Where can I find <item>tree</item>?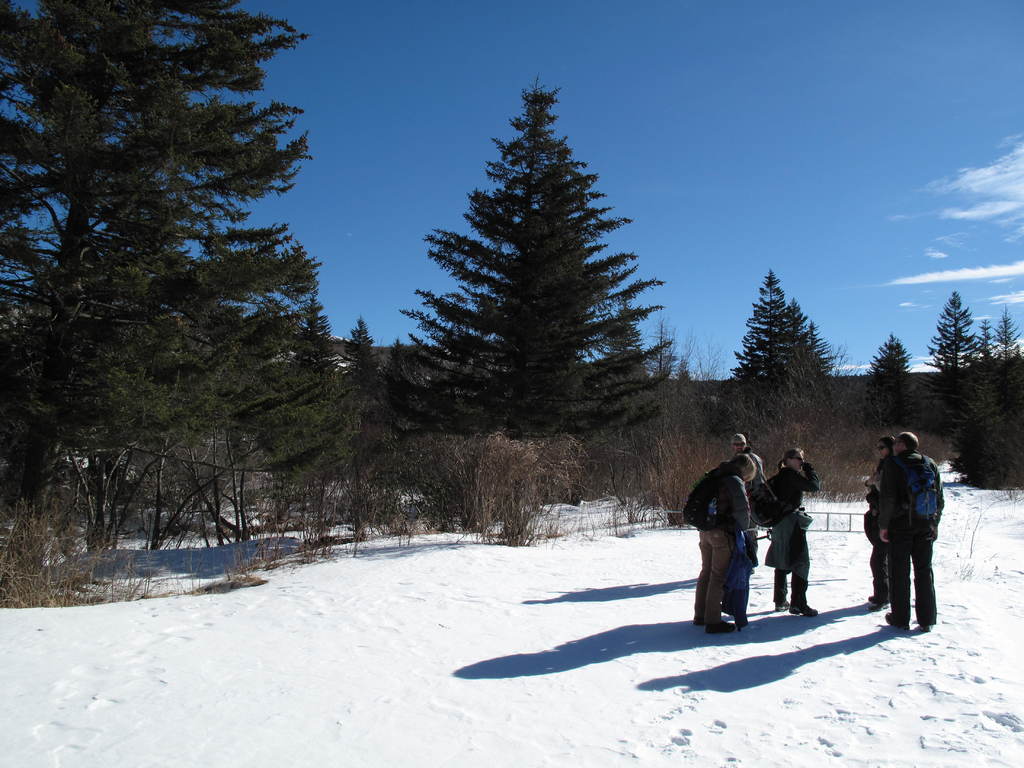
You can find it at Rect(928, 278, 969, 393).
